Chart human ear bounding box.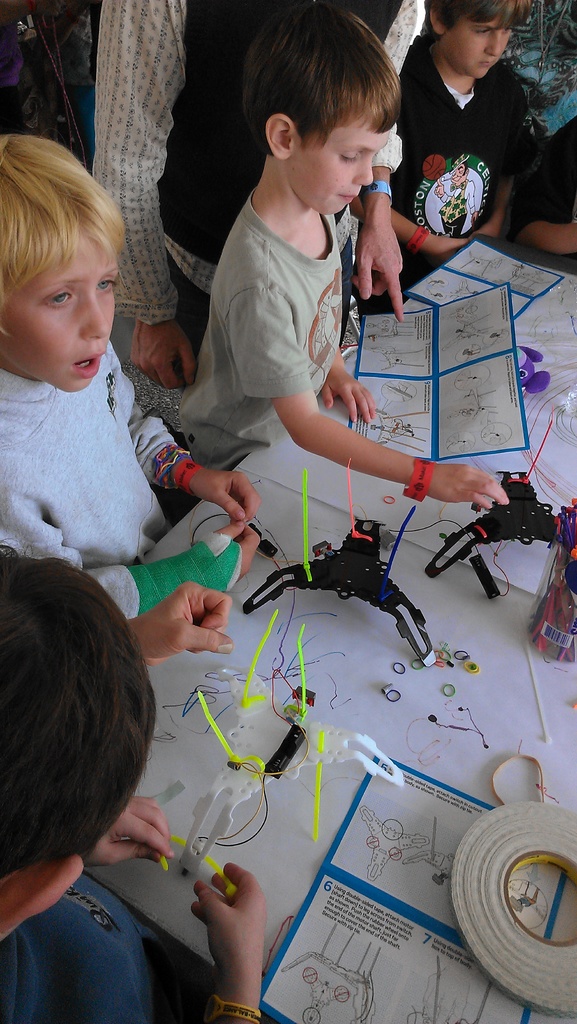
Charted: 0, 855, 86, 942.
